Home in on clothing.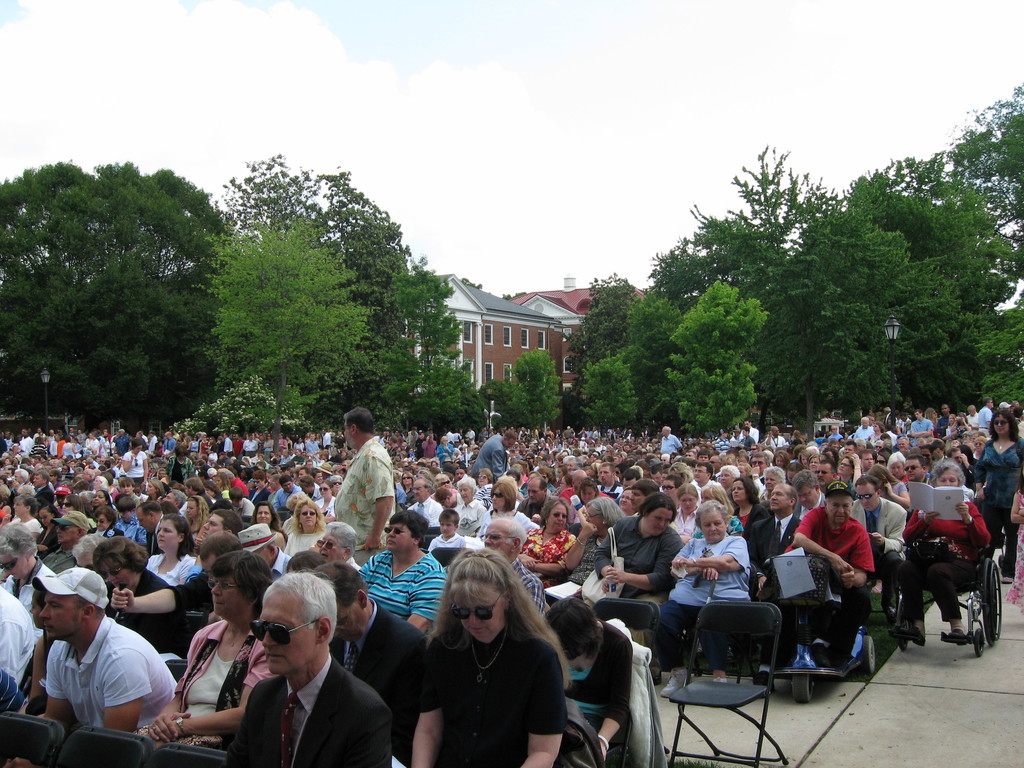
Homed in at select_region(566, 428, 572, 436).
